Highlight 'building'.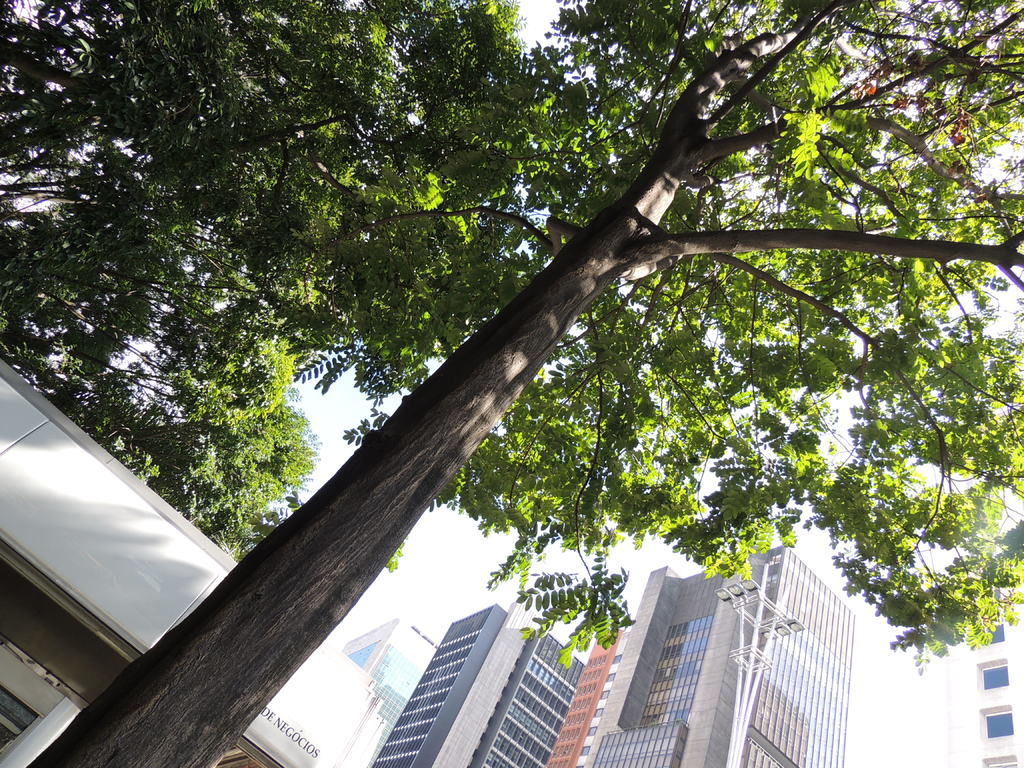
Highlighted region: [x1=337, y1=616, x2=435, y2=767].
